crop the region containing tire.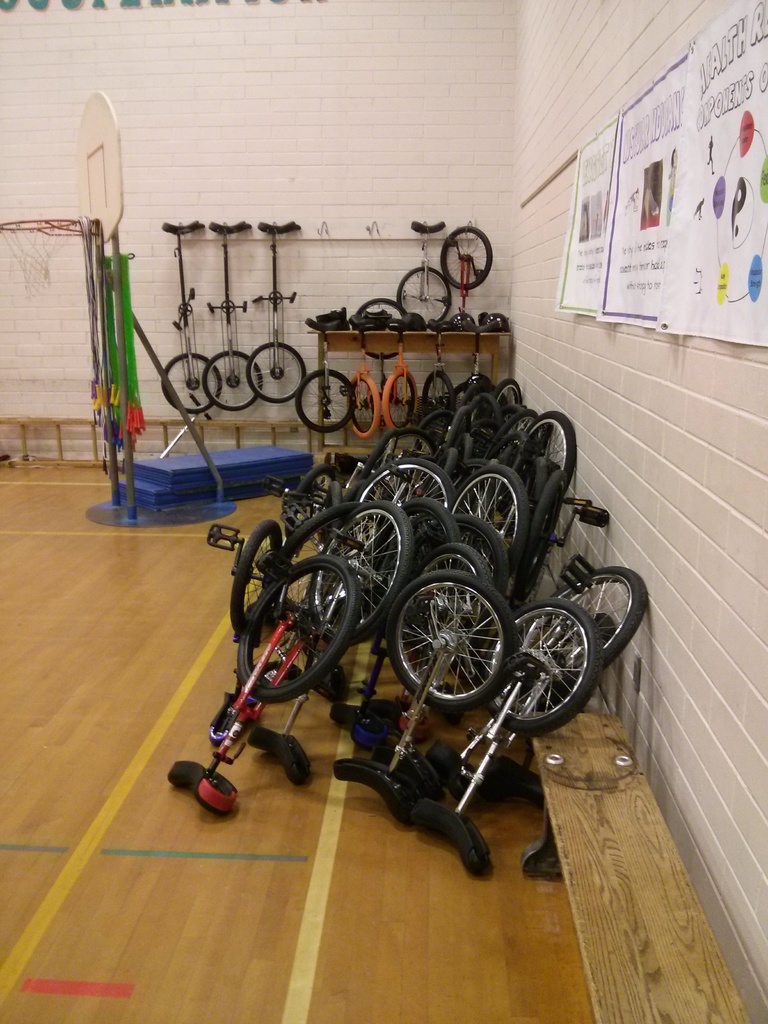
Crop region: BBox(354, 298, 404, 357).
